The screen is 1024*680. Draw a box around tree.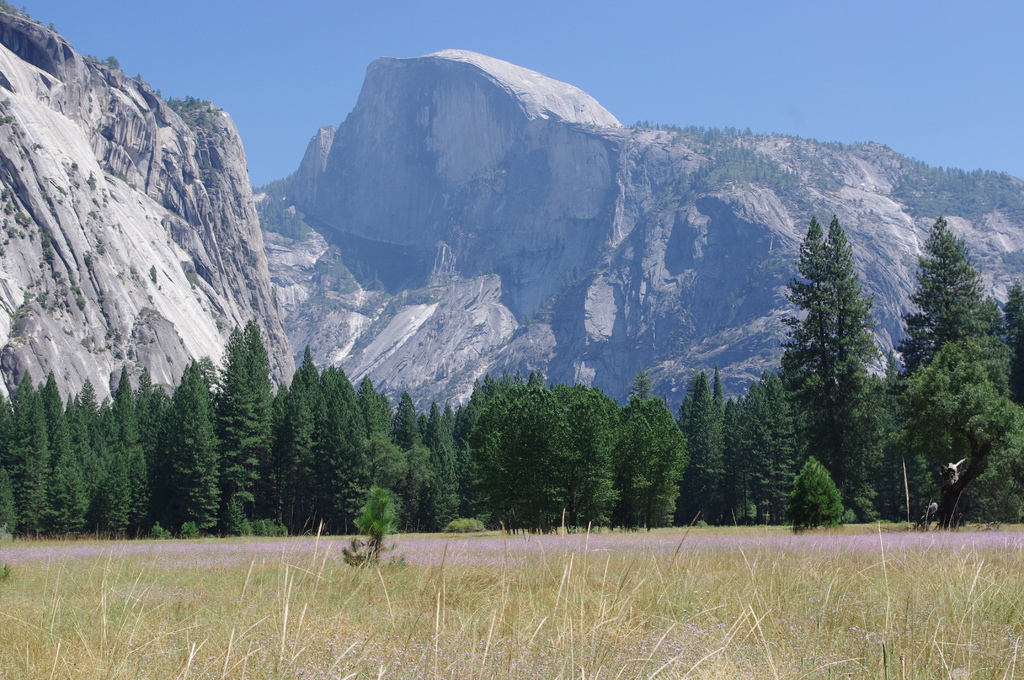
(283,344,329,527).
